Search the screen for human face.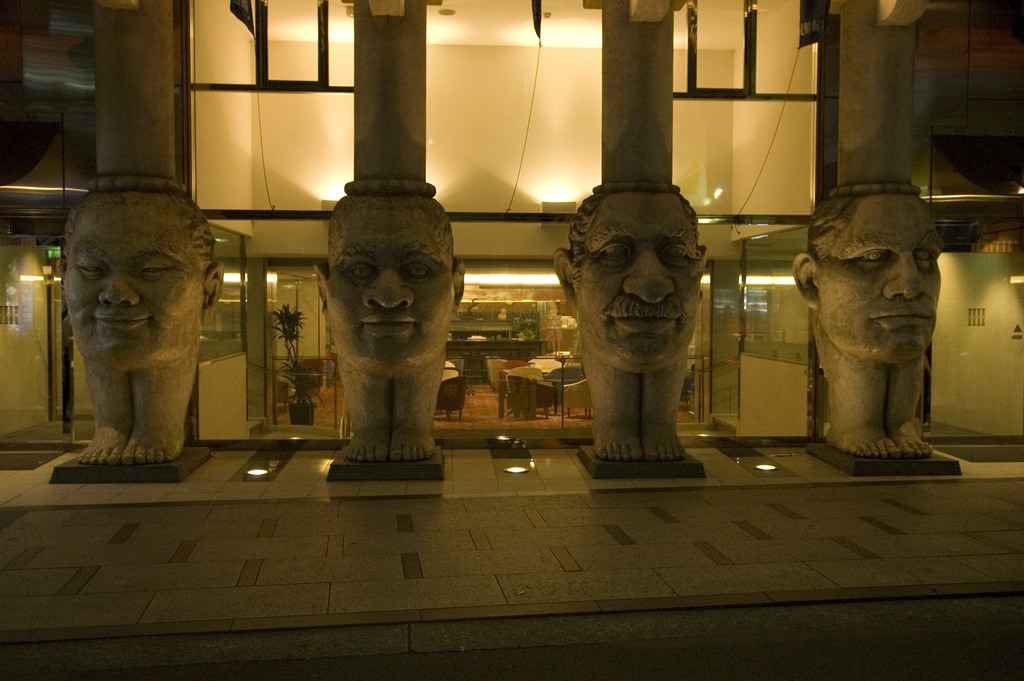
Found at Rect(60, 209, 203, 364).
